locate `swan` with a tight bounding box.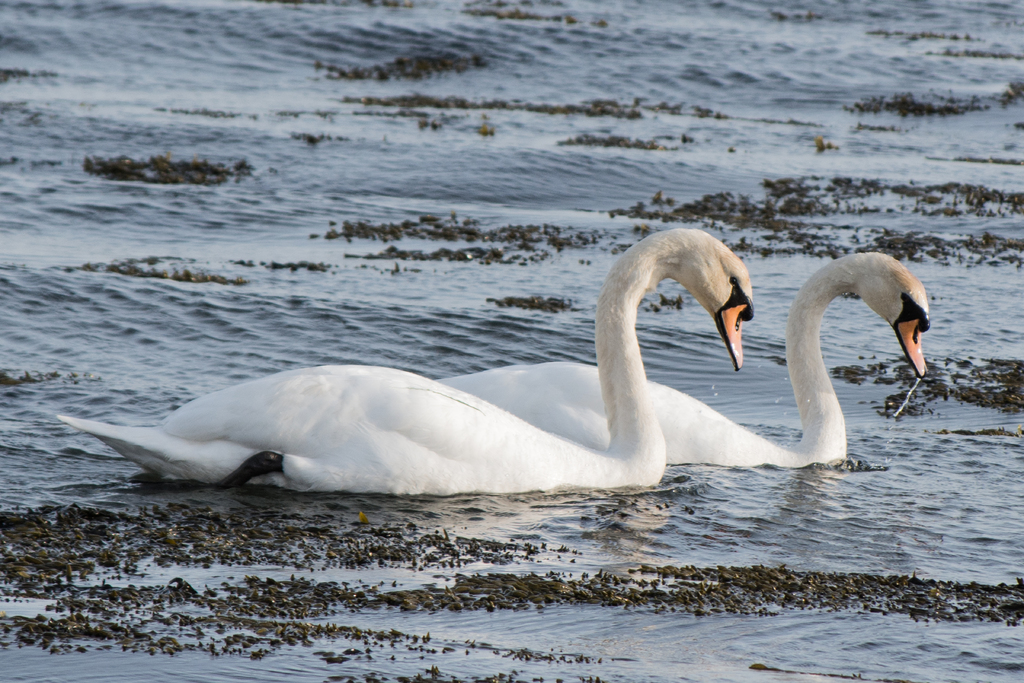
51,226,756,494.
